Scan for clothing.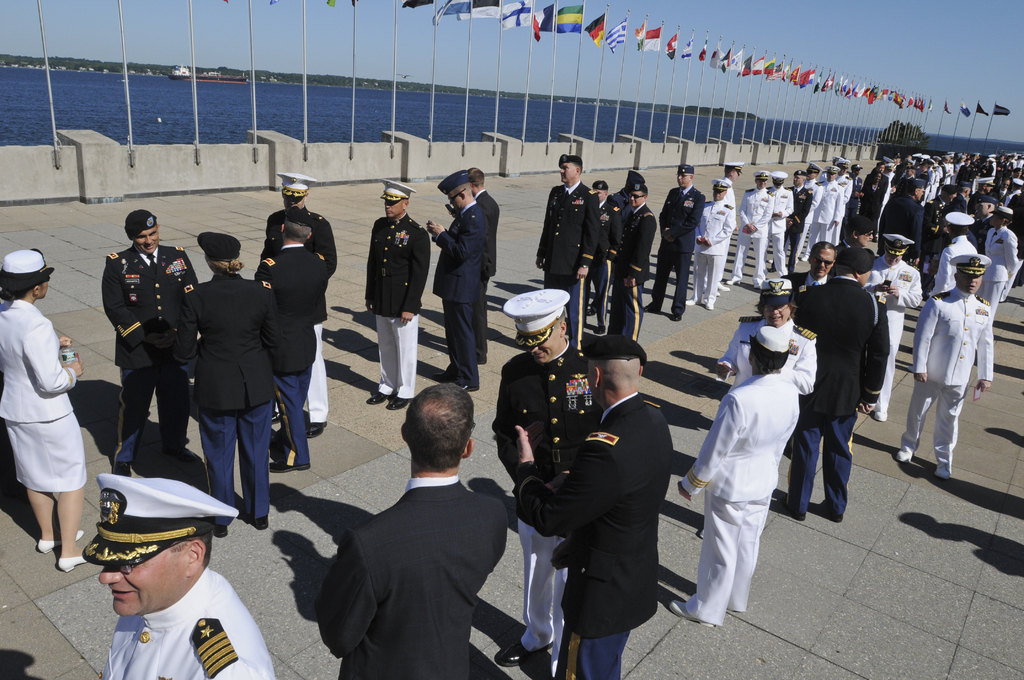
Scan result: left=260, top=202, right=342, bottom=426.
